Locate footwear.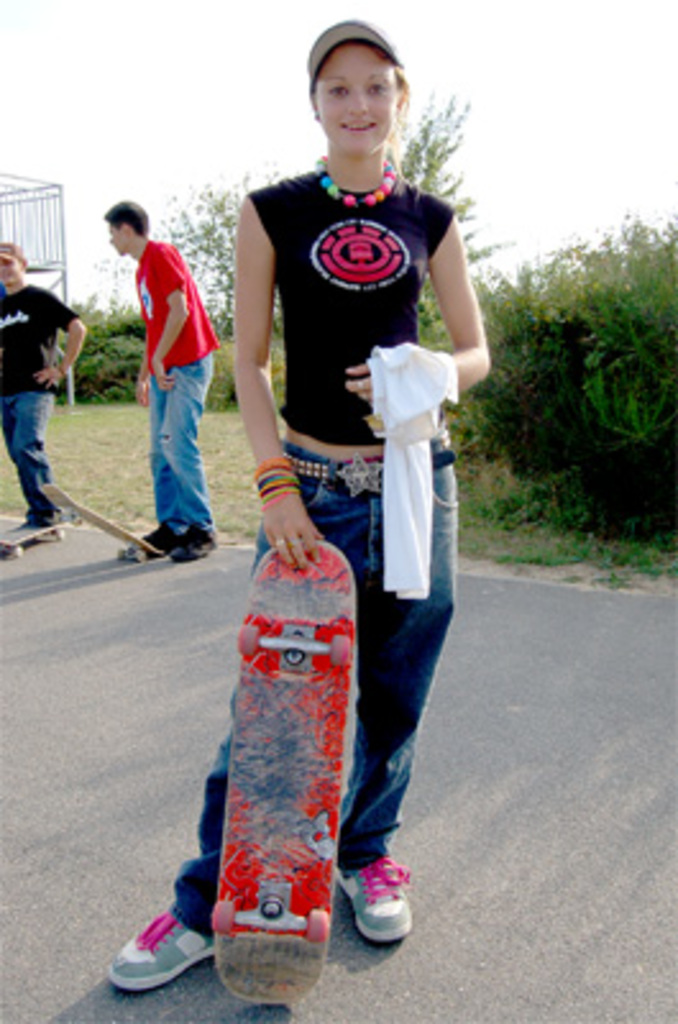
Bounding box: [174, 527, 220, 558].
